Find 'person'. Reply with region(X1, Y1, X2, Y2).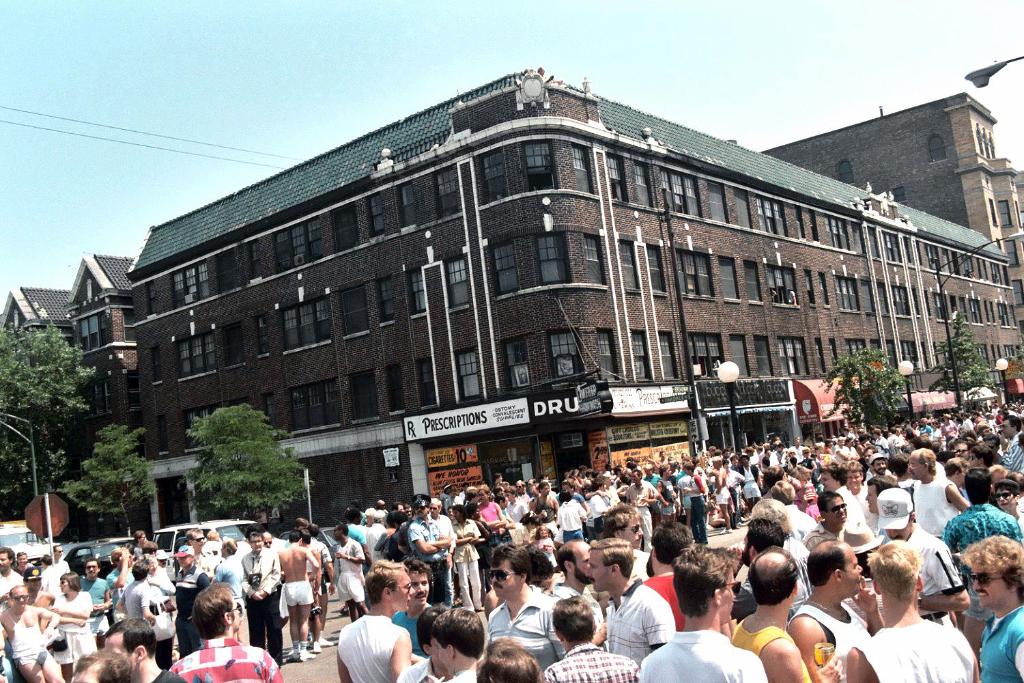
region(640, 544, 766, 682).
